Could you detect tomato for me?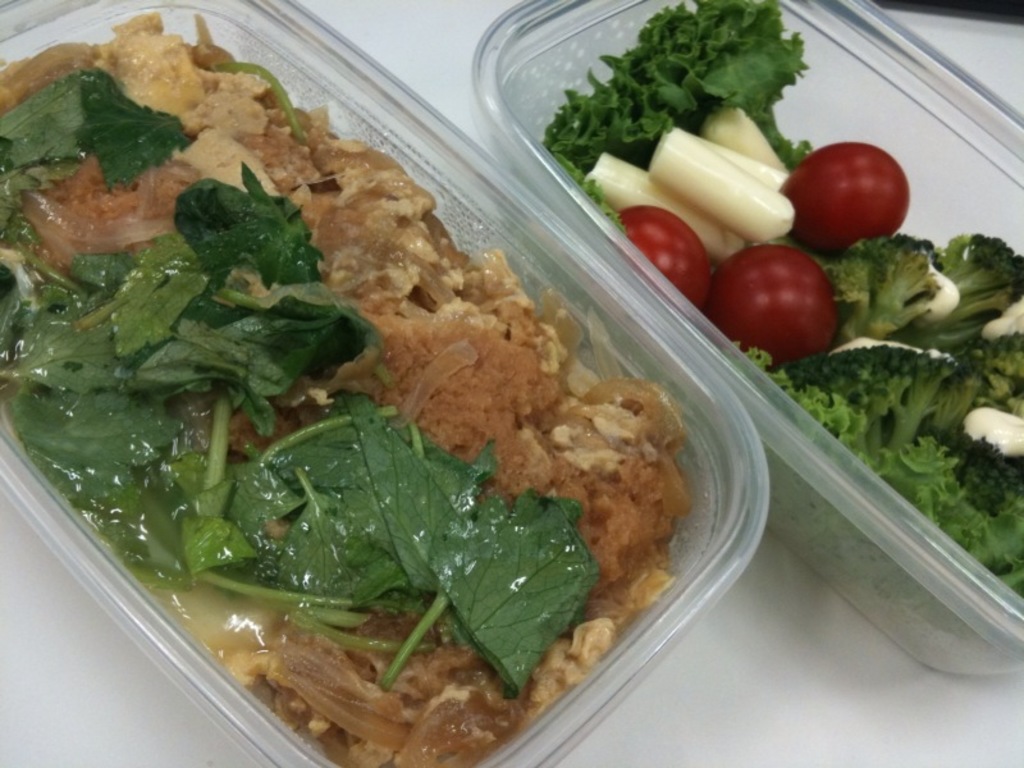
Detection result: l=617, t=201, r=705, b=301.
